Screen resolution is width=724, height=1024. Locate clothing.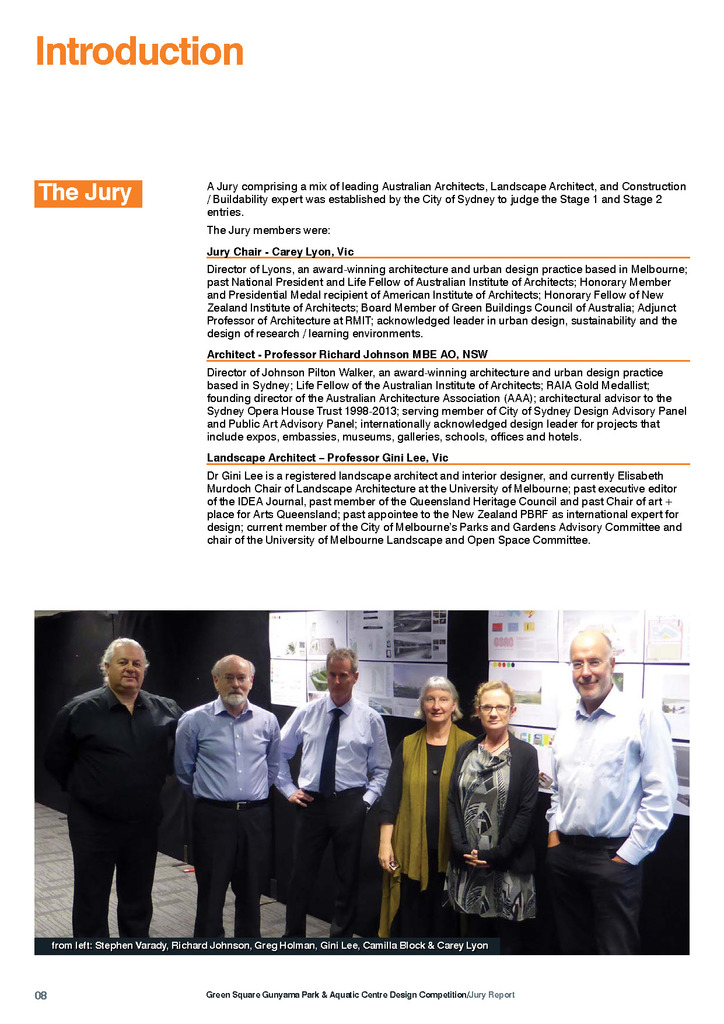
(x1=43, y1=676, x2=188, y2=941).
